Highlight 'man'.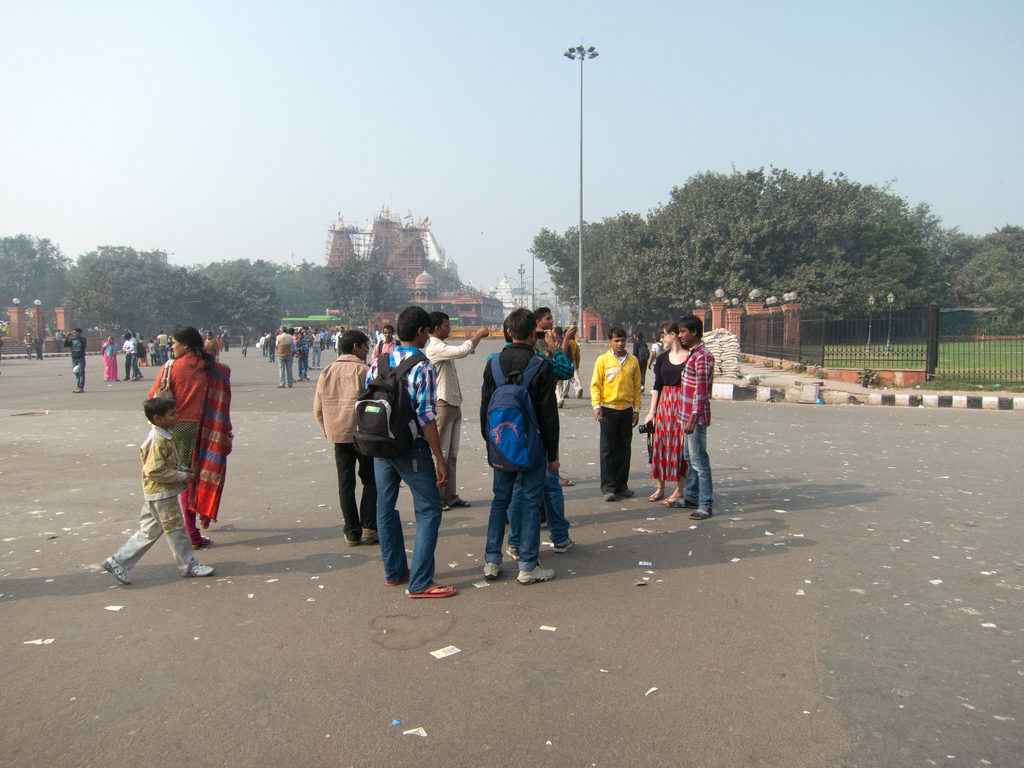
Highlighted region: bbox=[667, 312, 713, 514].
